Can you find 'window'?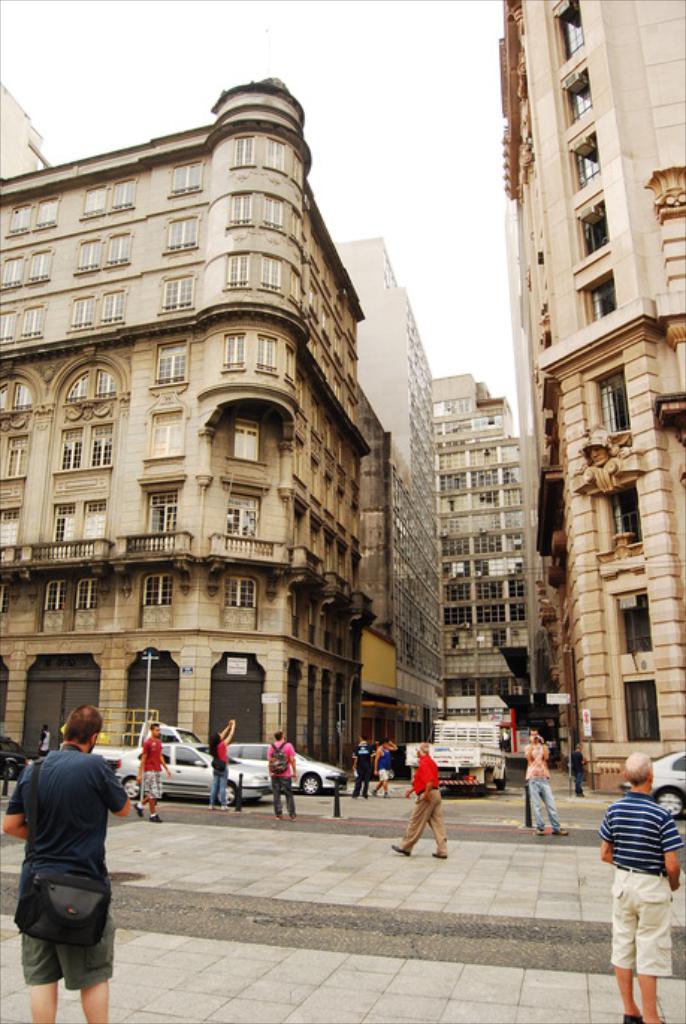
Yes, bounding box: select_region(0, 297, 48, 345).
